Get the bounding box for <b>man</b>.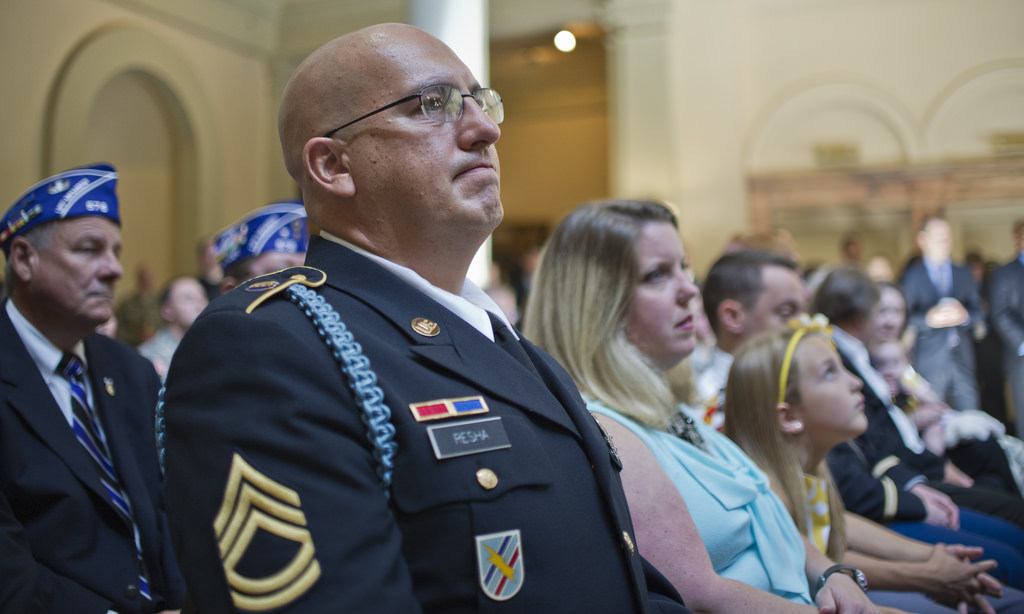
160 24 689 613.
